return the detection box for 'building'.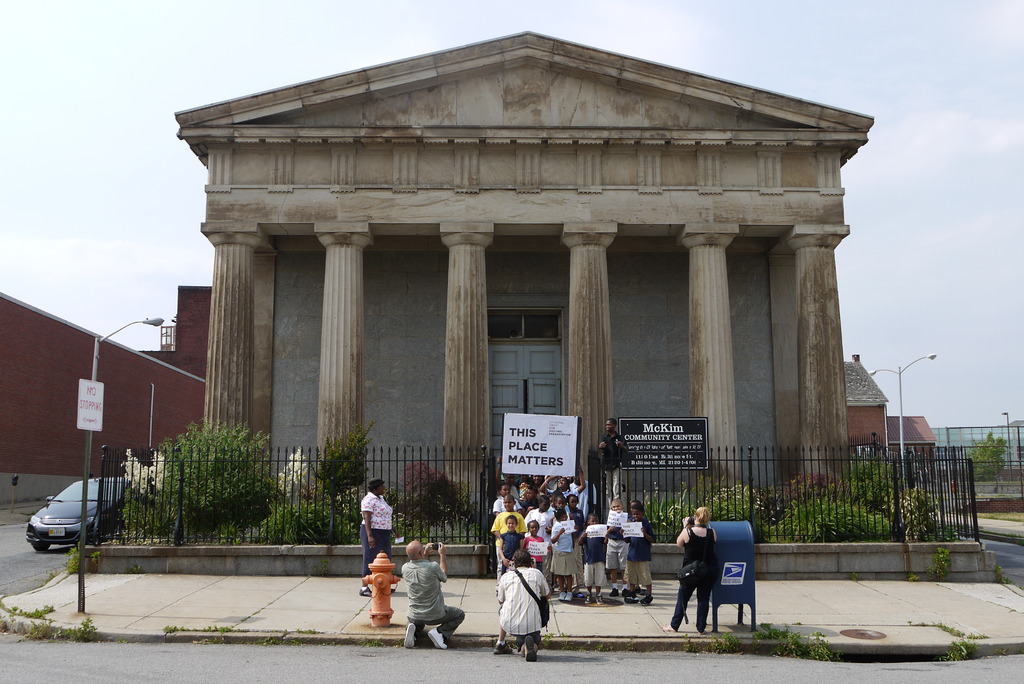
171:31:881:531.
